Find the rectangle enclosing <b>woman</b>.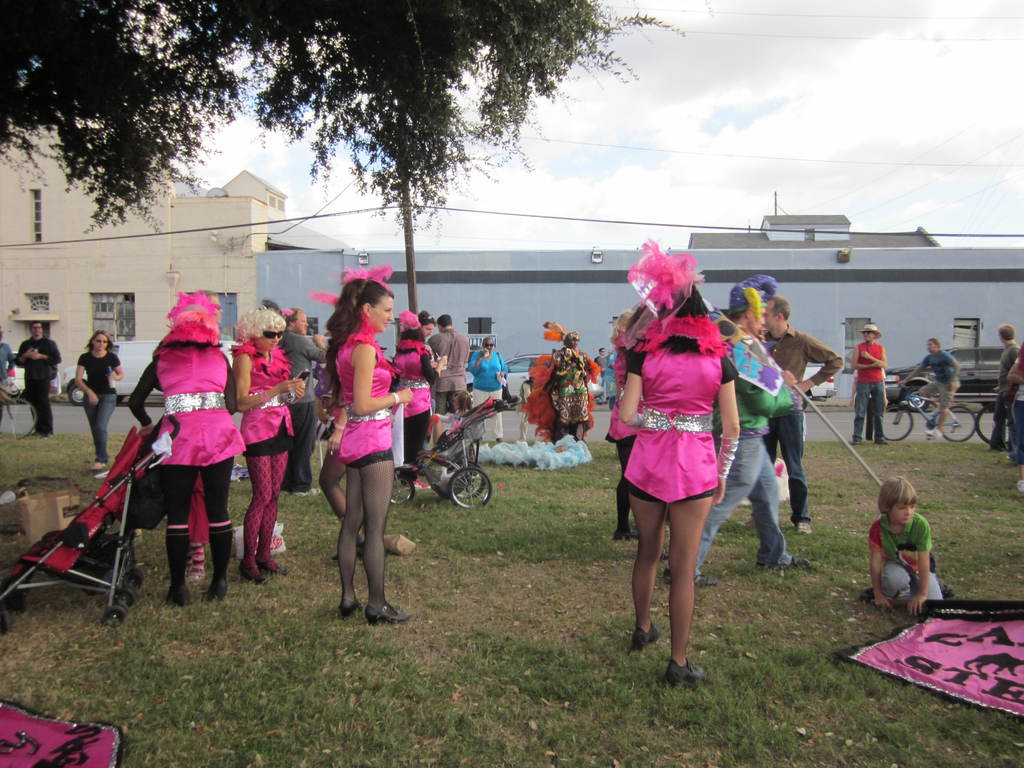
608:244:747:666.
